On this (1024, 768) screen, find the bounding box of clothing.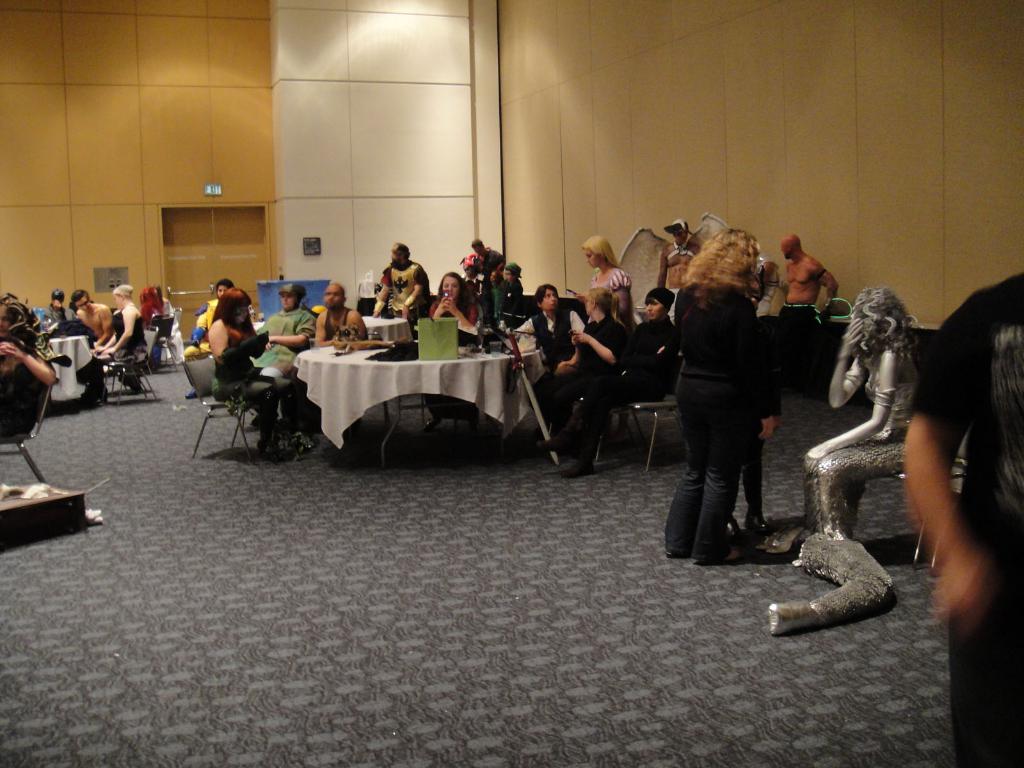
Bounding box: 664:292:762:569.
